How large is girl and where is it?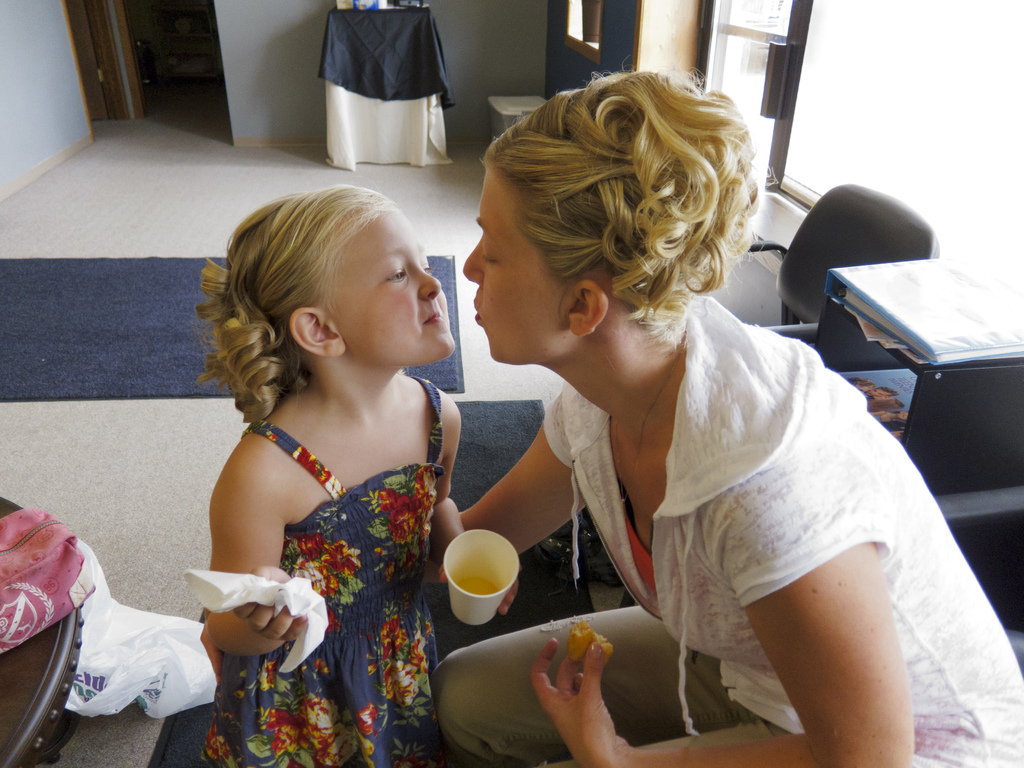
Bounding box: <region>435, 54, 1023, 767</region>.
